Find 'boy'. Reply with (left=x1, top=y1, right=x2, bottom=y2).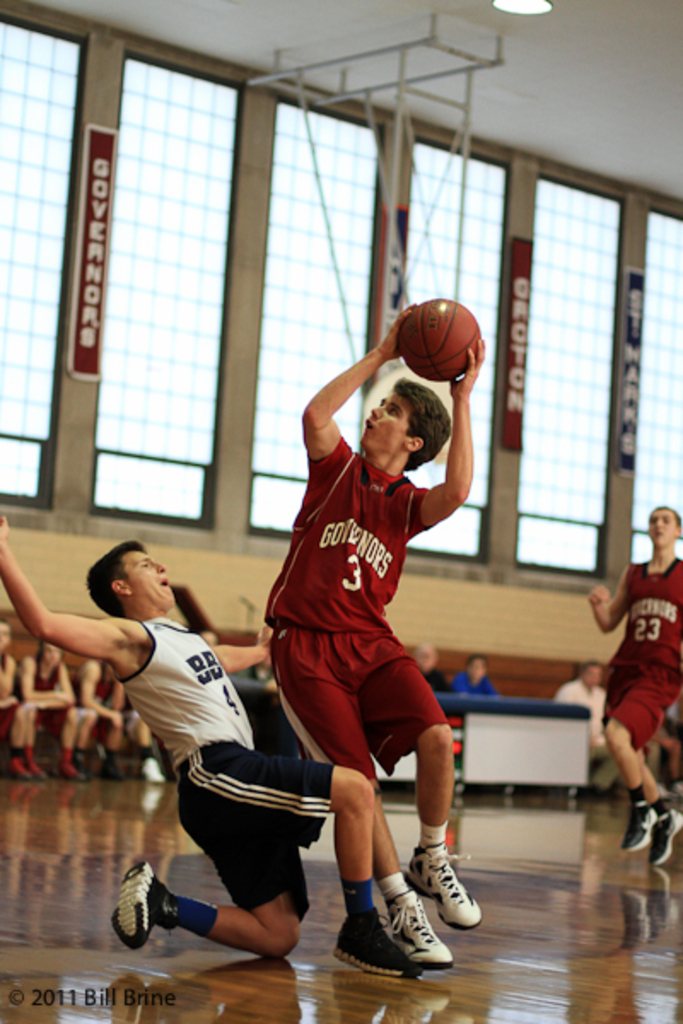
(left=0, top=515, right=434, bottom=961).
